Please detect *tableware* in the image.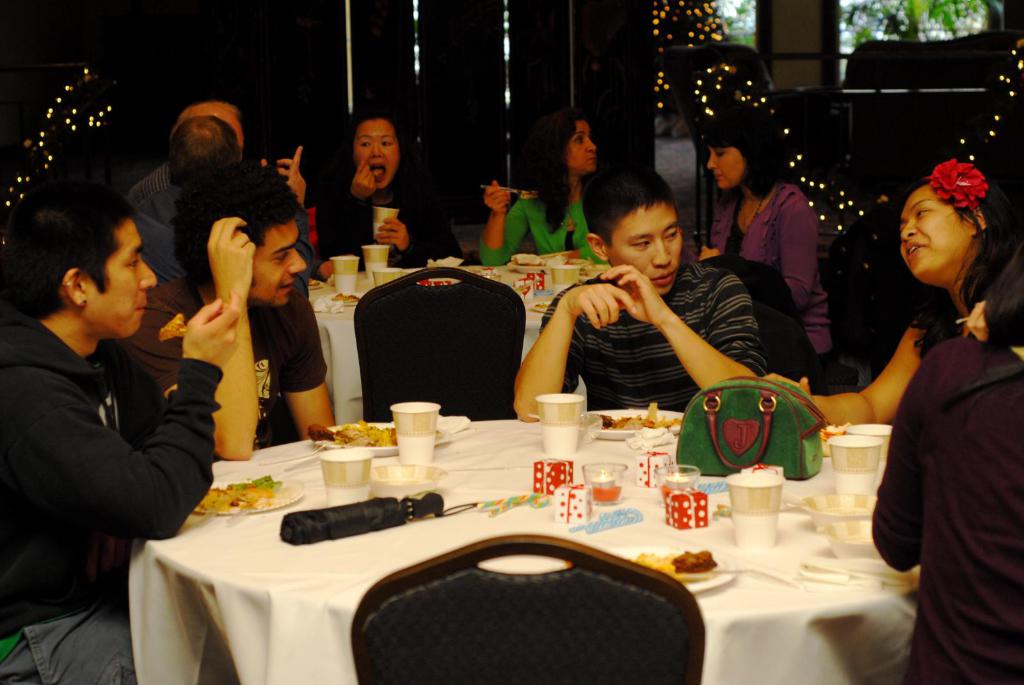
Rect(786, 503, 838, 513).
